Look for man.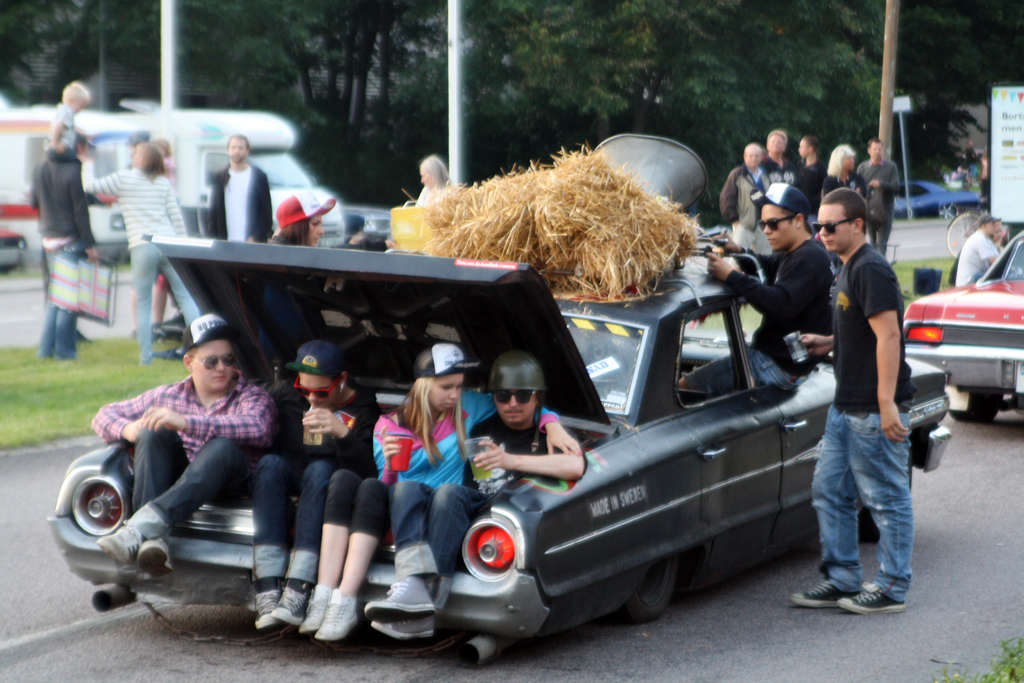
Found: left=952, top=218, right=1007, bottom=290.
